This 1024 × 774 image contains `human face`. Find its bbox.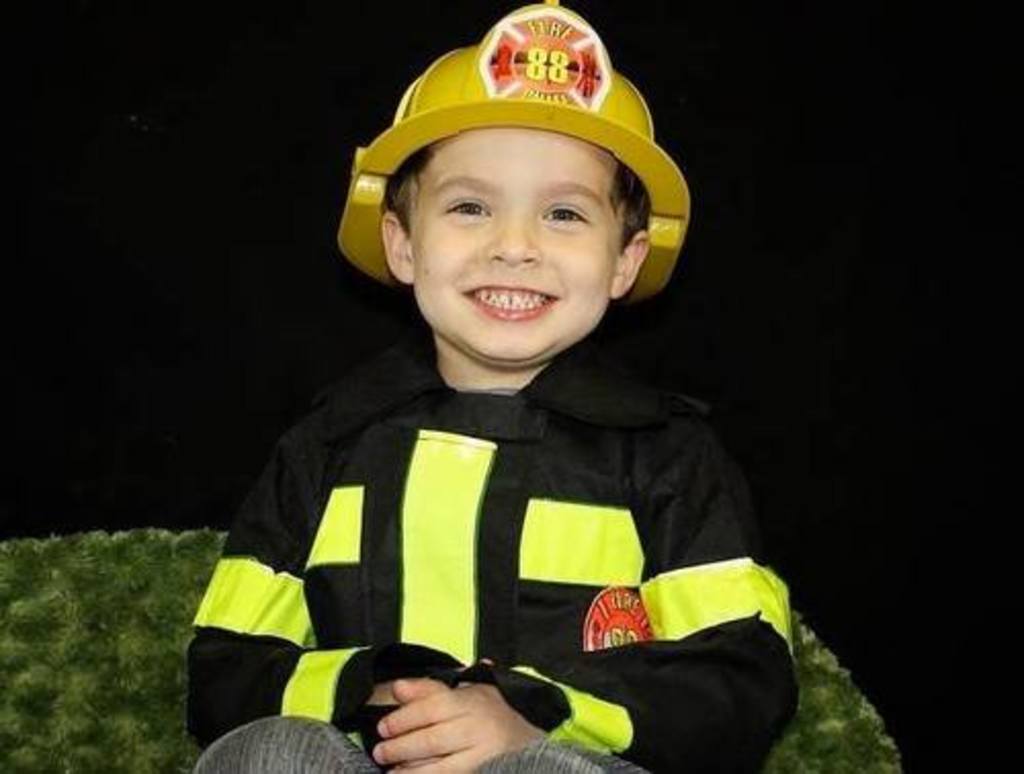
locate(391, 121, 627, 350).
